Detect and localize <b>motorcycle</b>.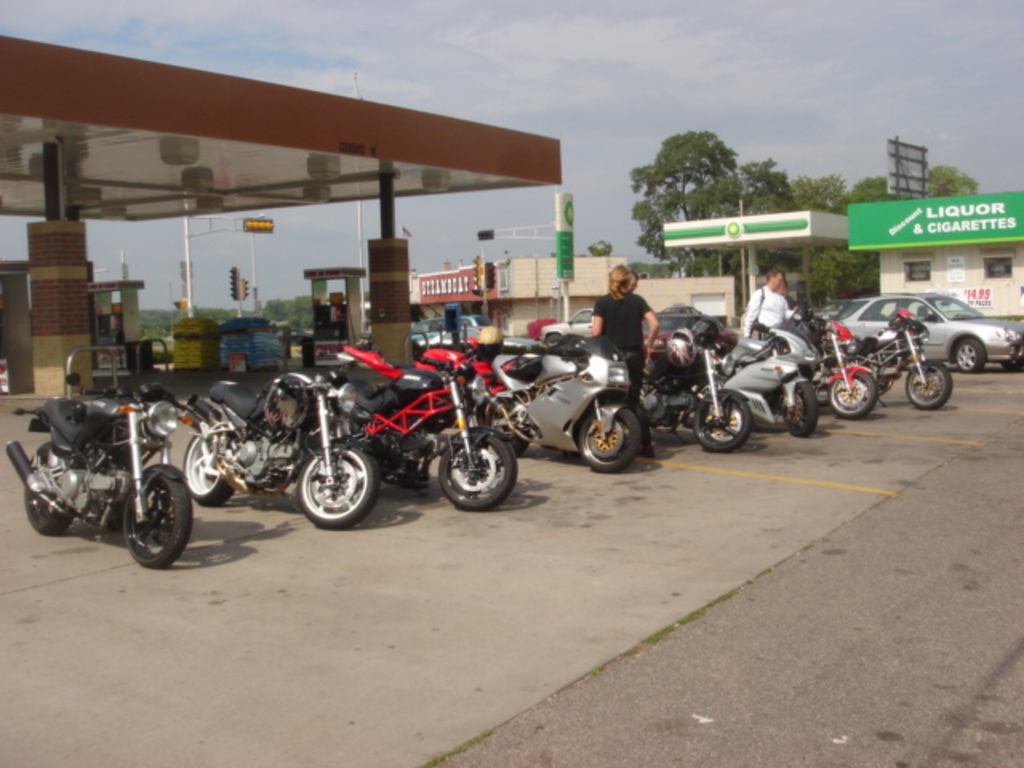
Localized at region(19, 374, 189, 557).
